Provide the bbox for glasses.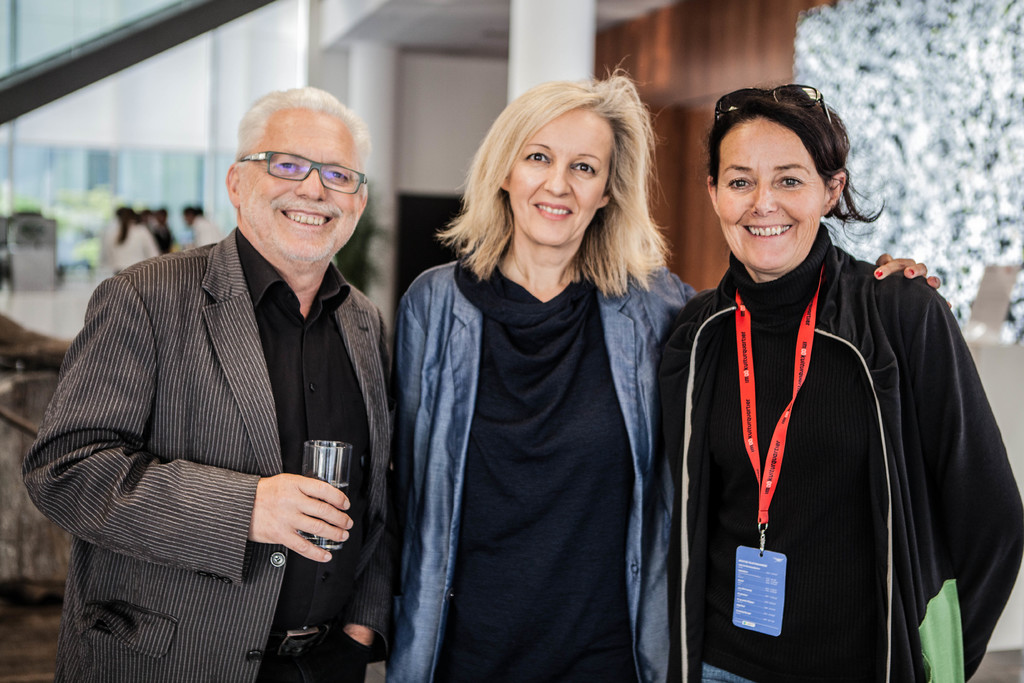
x1=234, y1=147, x2=367, y2=197.
